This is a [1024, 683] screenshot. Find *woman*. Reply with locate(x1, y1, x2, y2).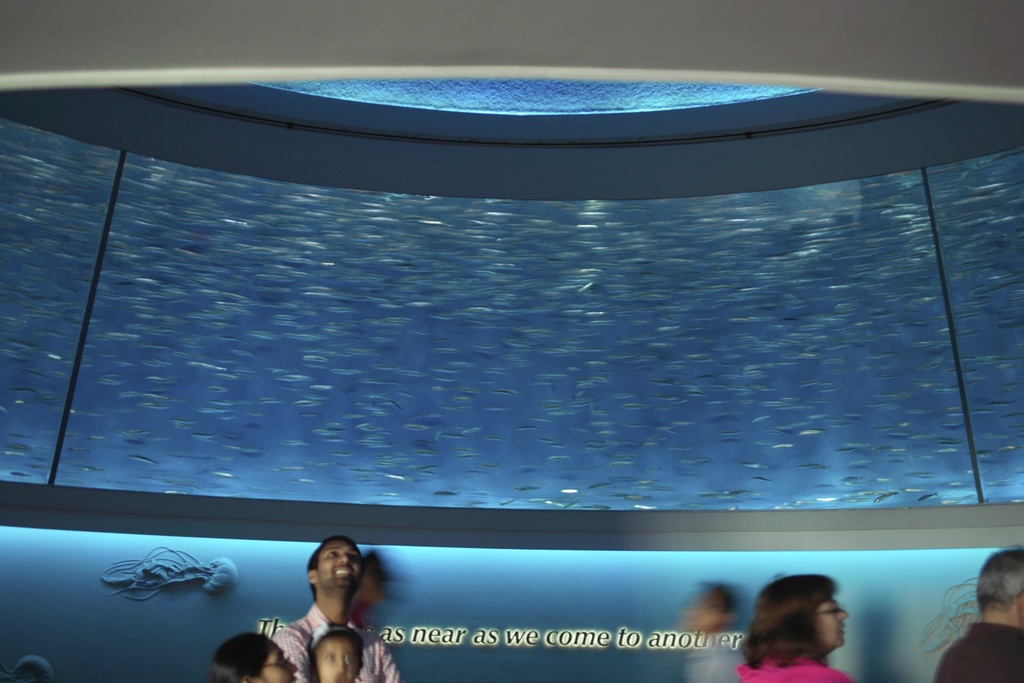
locate(209, 627, 301, 682).
